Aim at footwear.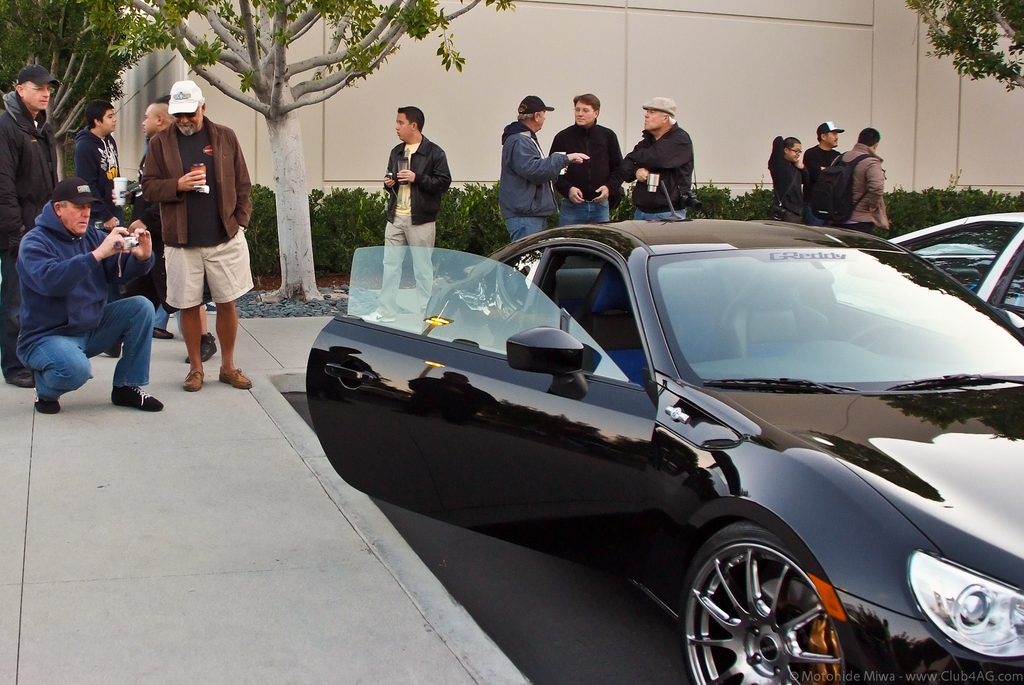
Aimed at 3, 366, 47, 391.
